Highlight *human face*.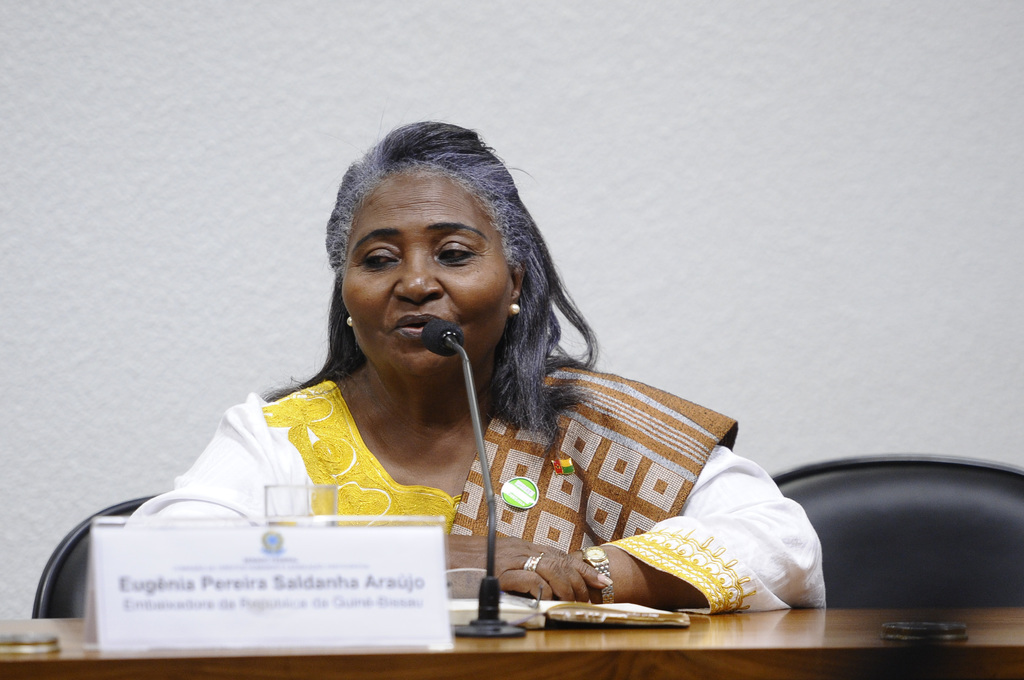
Highlighted region: region(337, 163, 513, 382).
